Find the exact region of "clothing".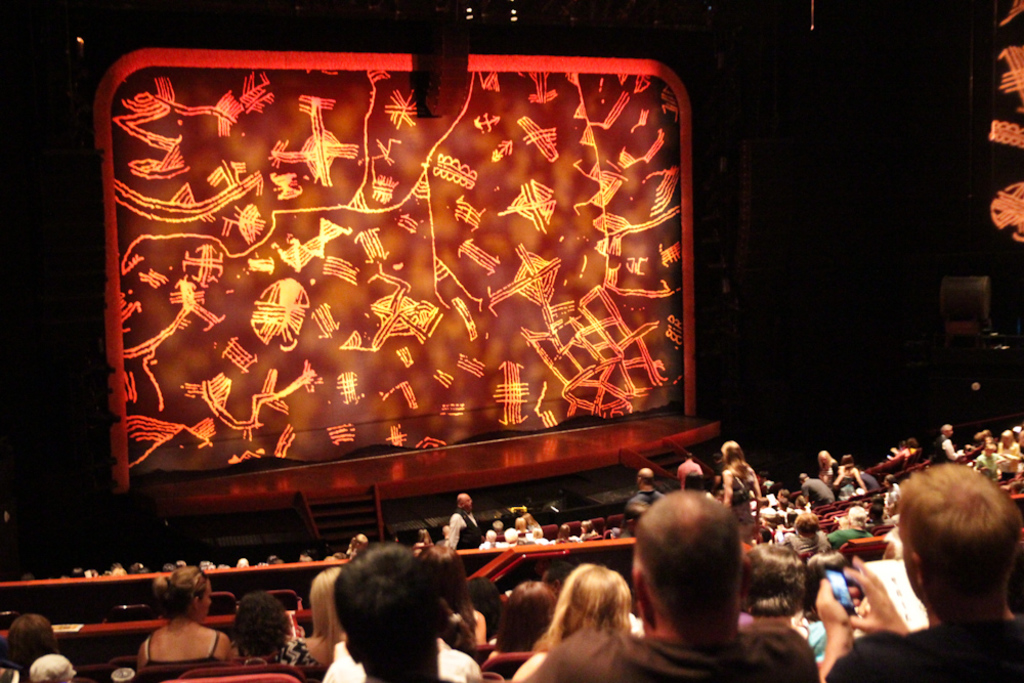
Exact region: {"left": 140, "top": 636, "right": 227, "bottom": 682}.
